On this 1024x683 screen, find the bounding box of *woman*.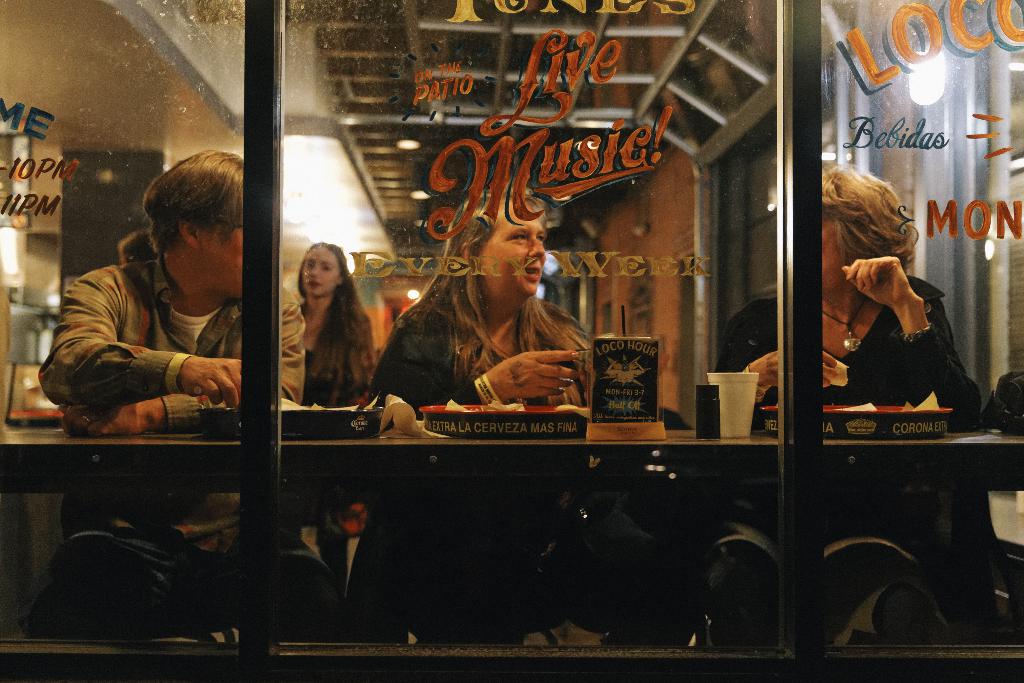
Bounding box: left=371, top=184, right=605, bottom=644.
